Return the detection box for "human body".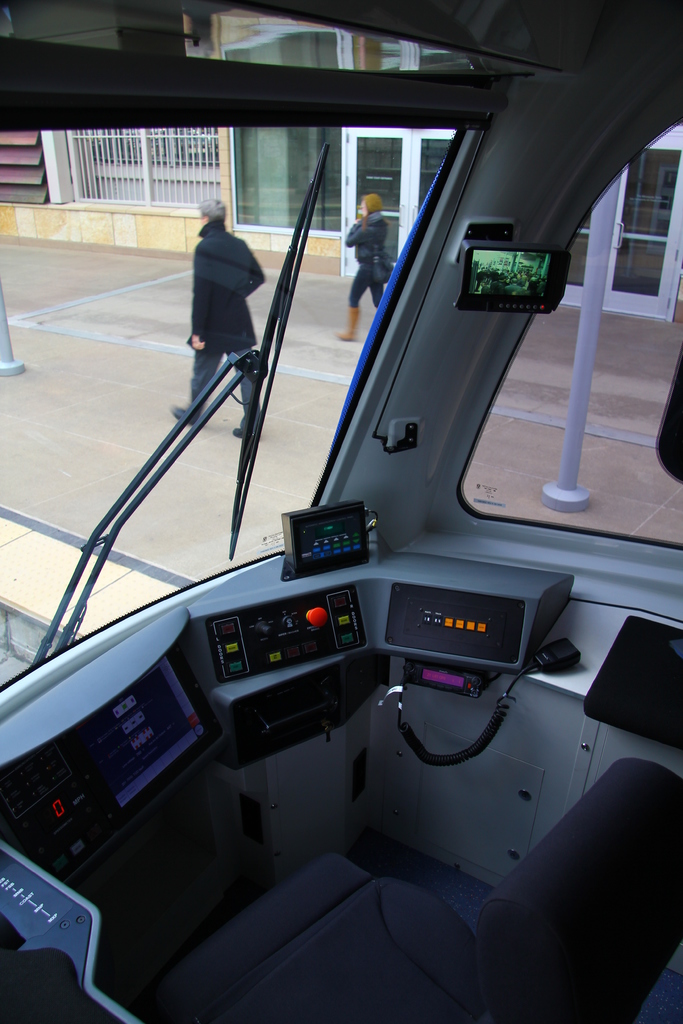
[339, 194, 388, 346].
